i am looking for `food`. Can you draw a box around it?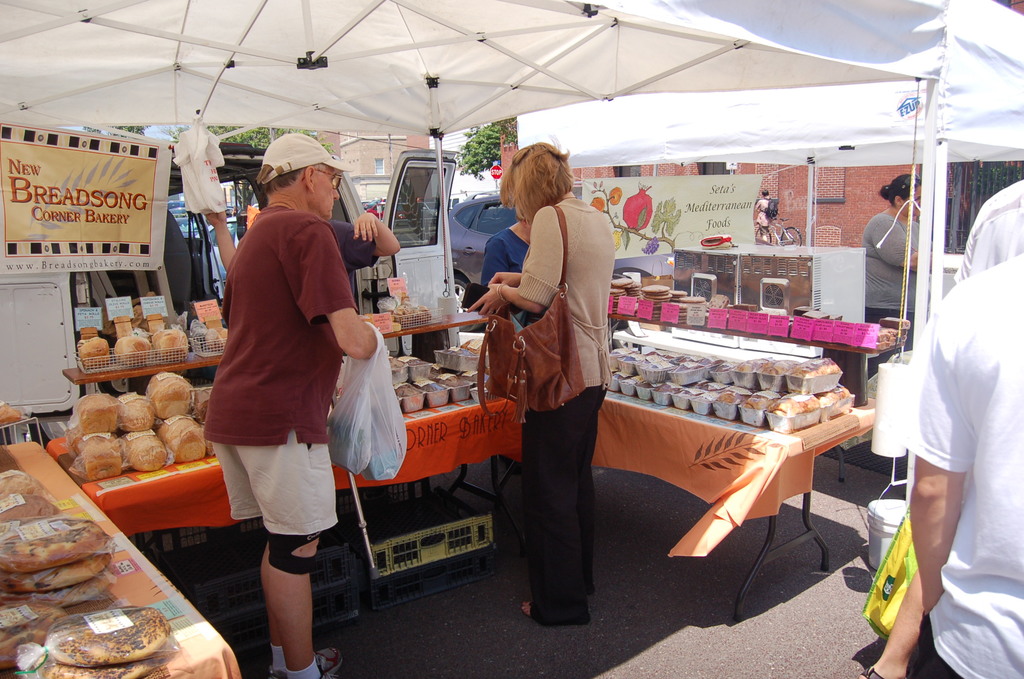
Sure, the bounding box is bbox(615, 338, 643, 370).
